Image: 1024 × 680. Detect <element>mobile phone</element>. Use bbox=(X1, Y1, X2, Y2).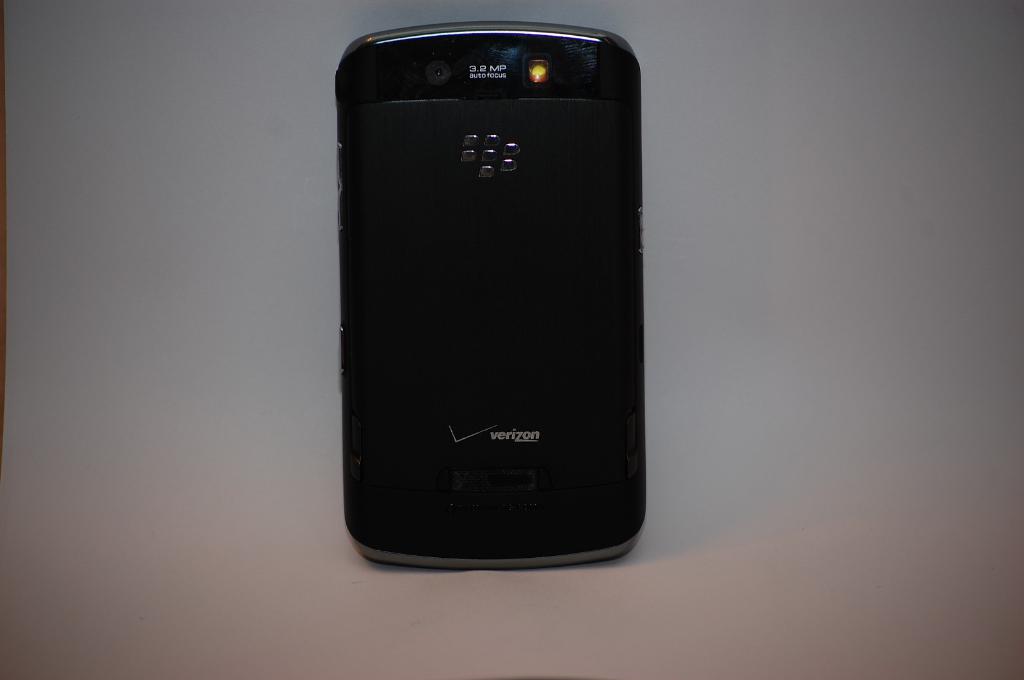
bbox=(333, 17, 648, 564).
